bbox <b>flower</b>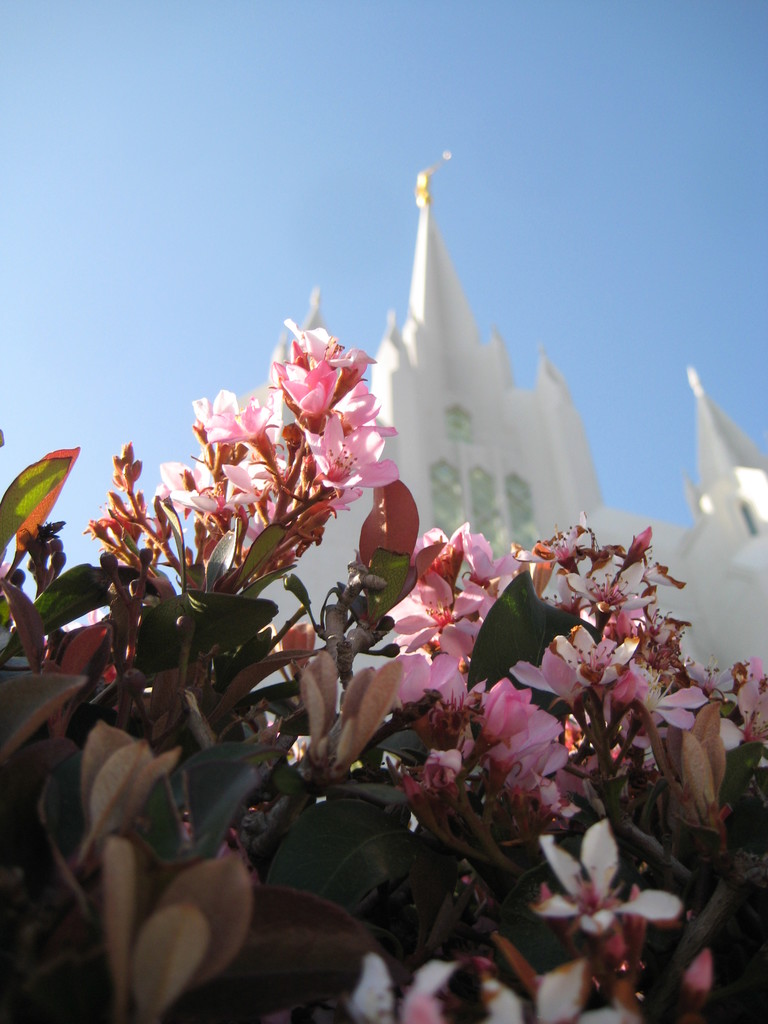
x1=534, y1=824, x2=701, y2=938
